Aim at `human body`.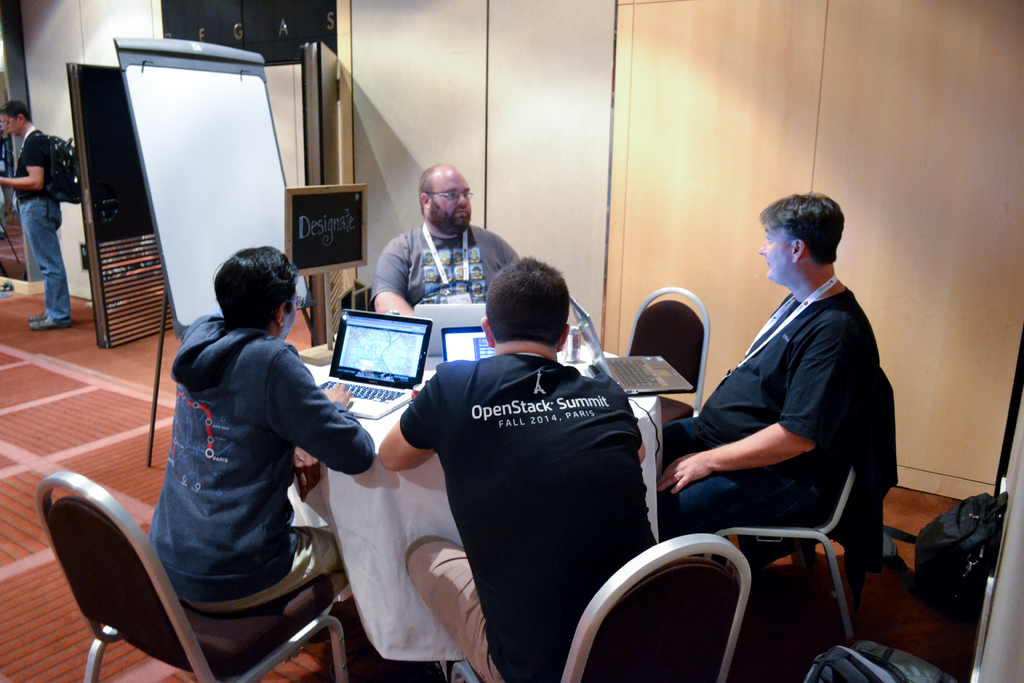
Aimed at 89 240 372 666.
